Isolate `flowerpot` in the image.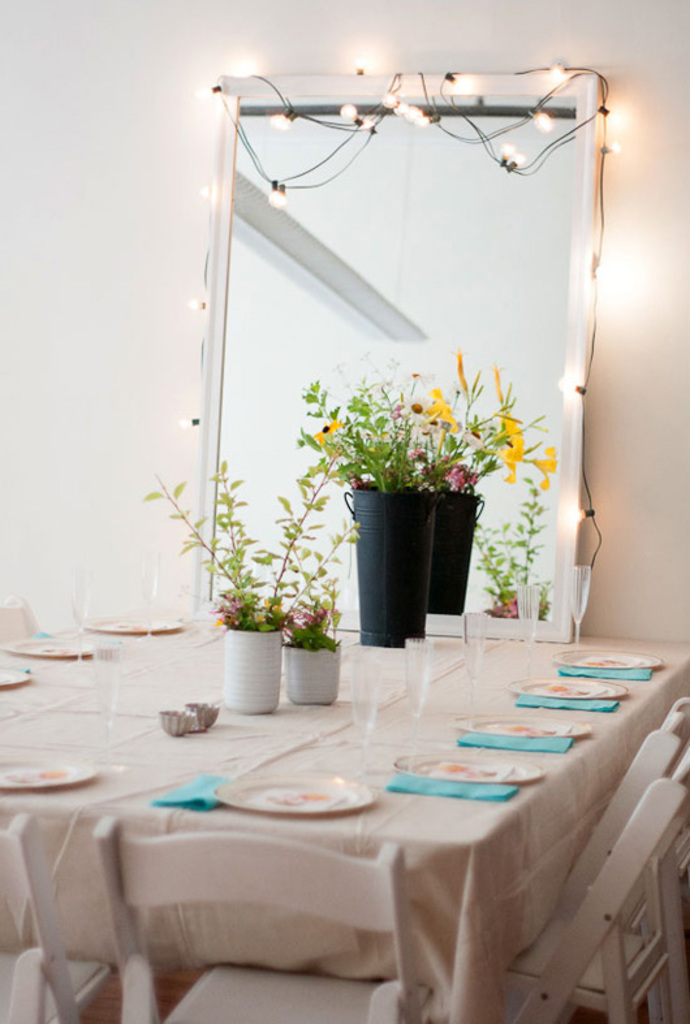
Isolated region: [348,483,431,648].
